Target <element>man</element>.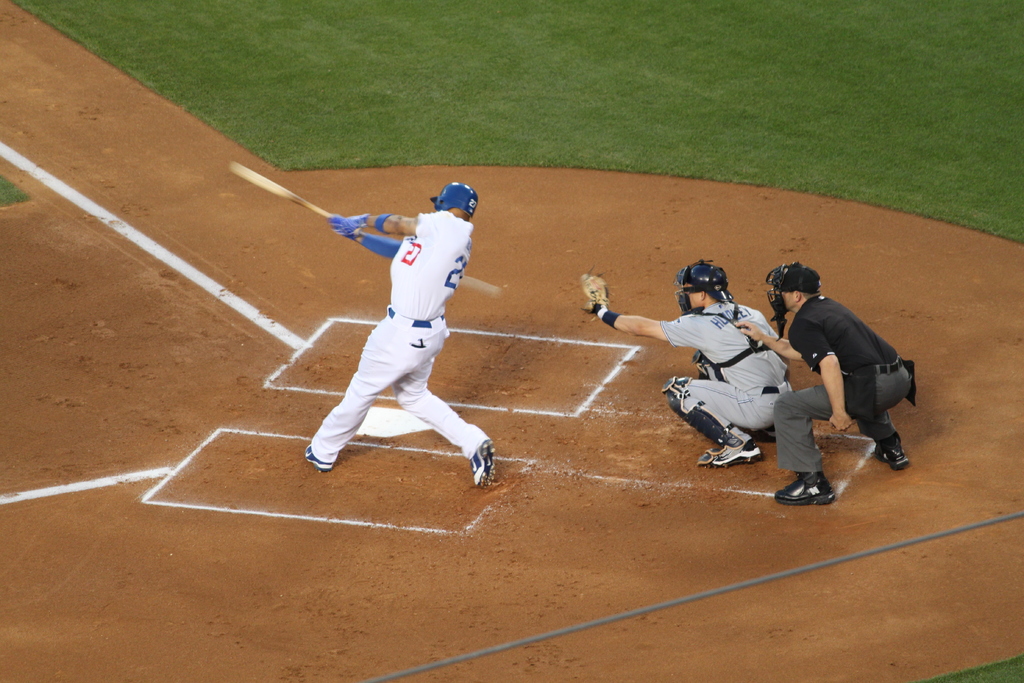
Target region: 768:267:920:500.
